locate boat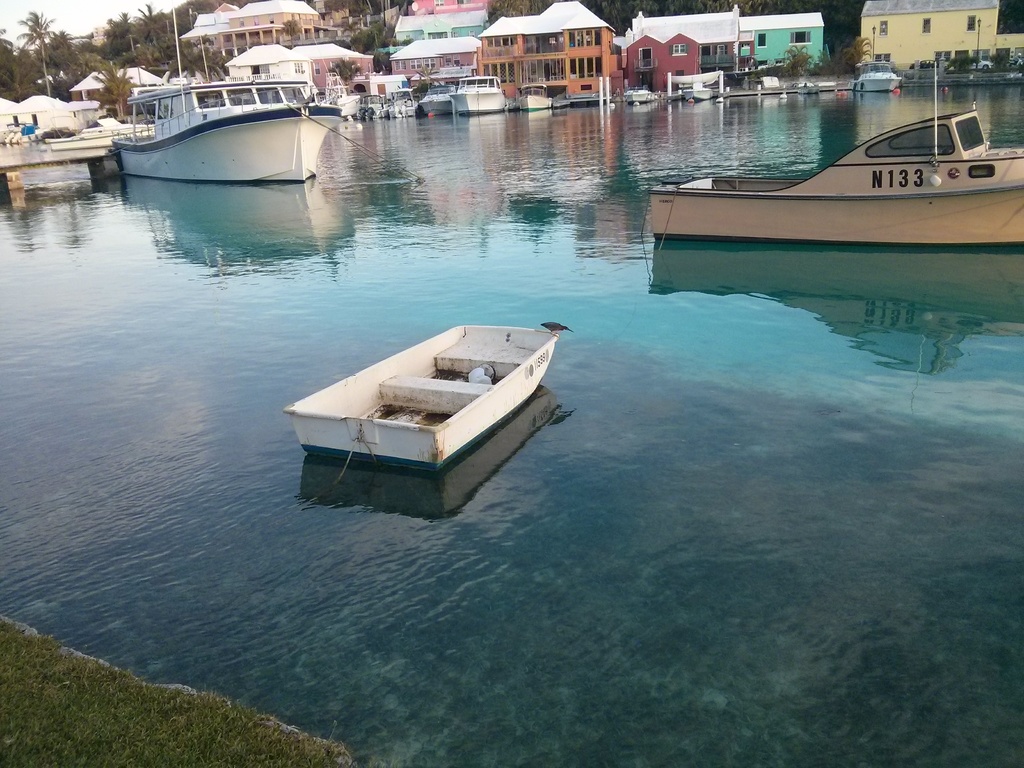
rect(684, 81, 715, 100)
